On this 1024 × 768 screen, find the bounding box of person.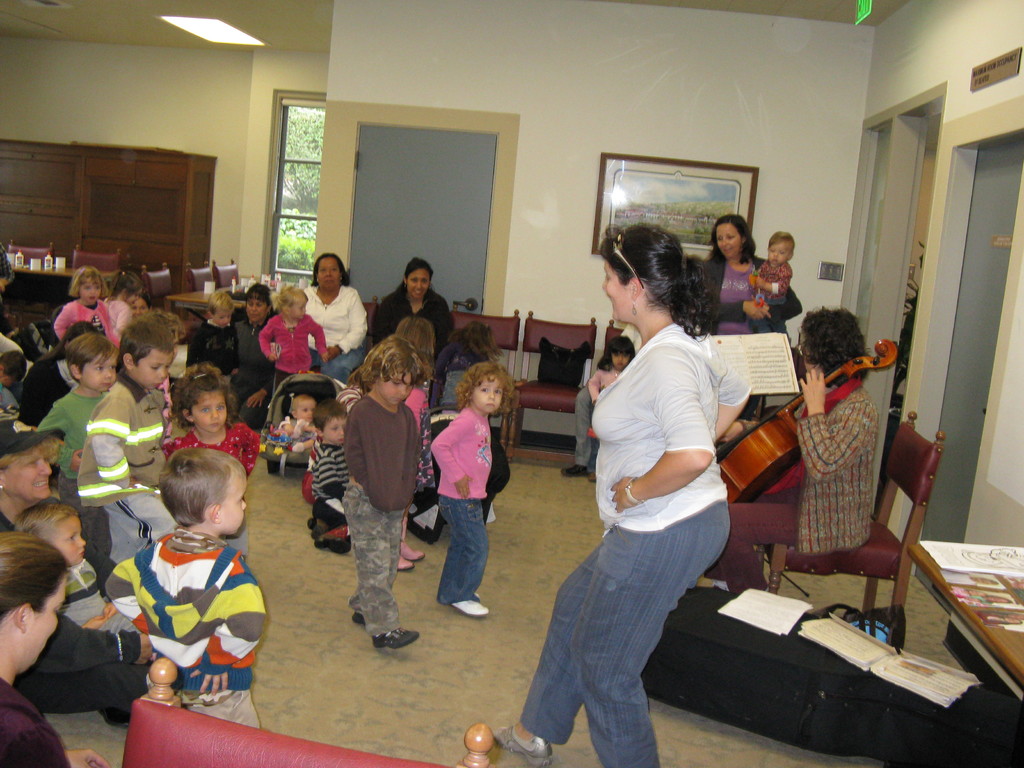
Bounding box: {"x1": 436, "y1": 360, "x2": 516, "y2": 616}.
